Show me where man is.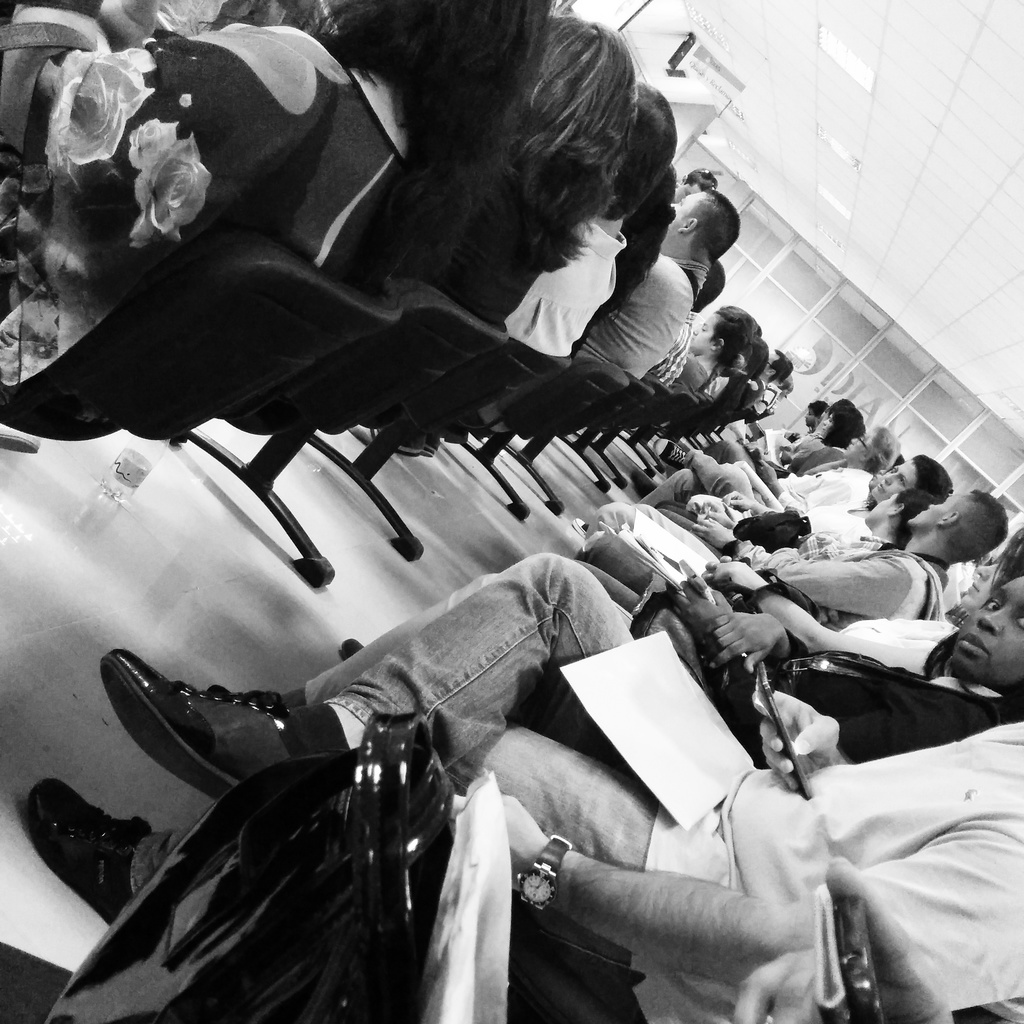
man is at 803, 401, 828, 433.
